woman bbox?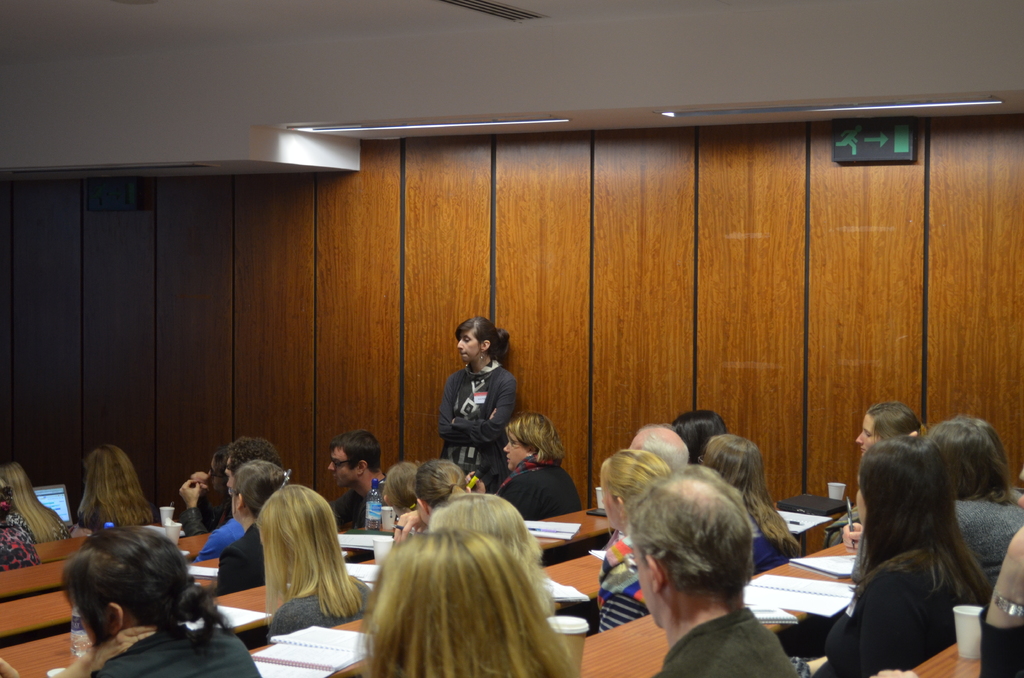
bbox=(324, 526, 586, 677)
